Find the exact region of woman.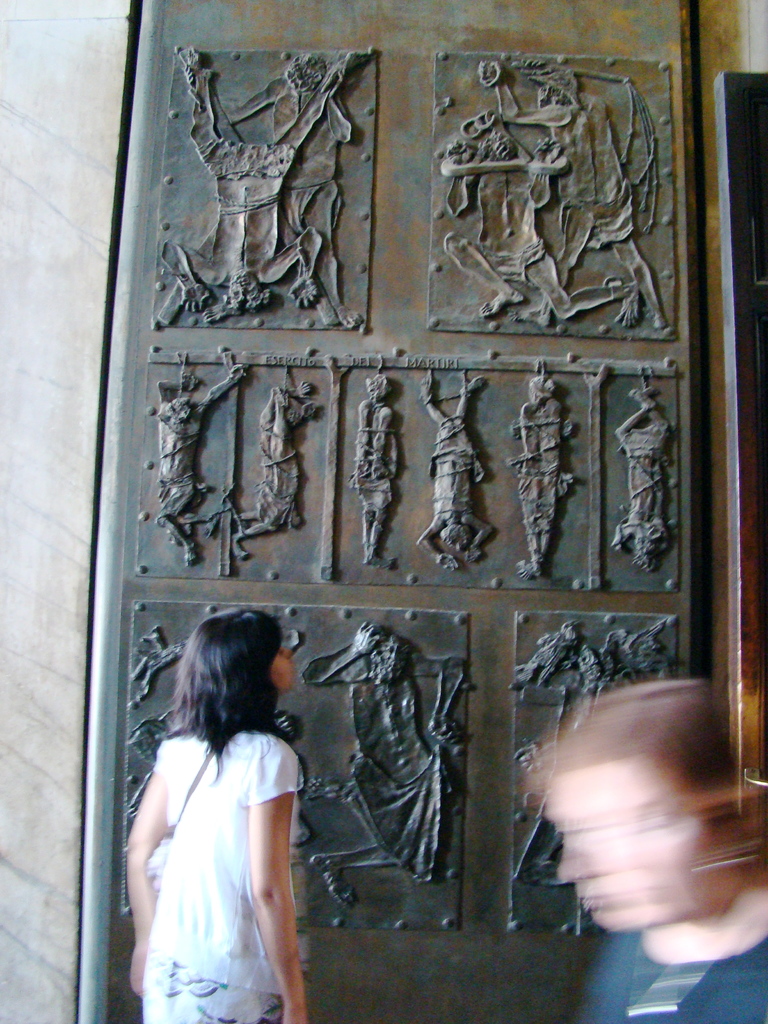
Exact region: <region>506, 664, 767, 1023</region>.
